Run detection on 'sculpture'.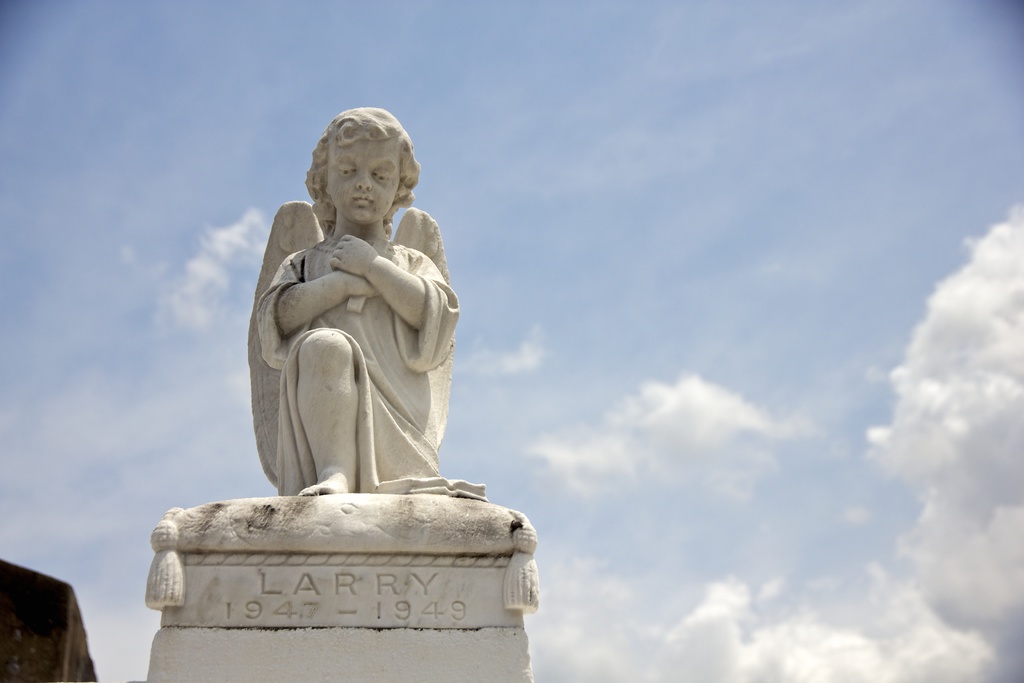
Result: l=230, t=105, r=512, b=507.
